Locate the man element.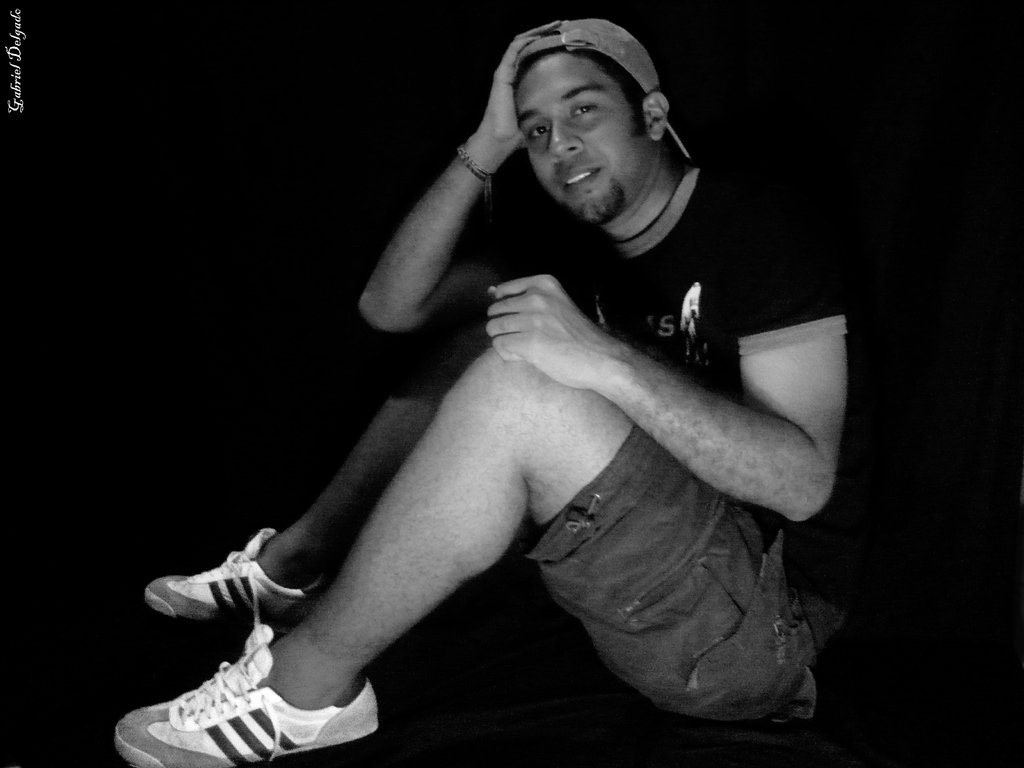
Element bbox: bbox=[157, 21, 871, 760].
